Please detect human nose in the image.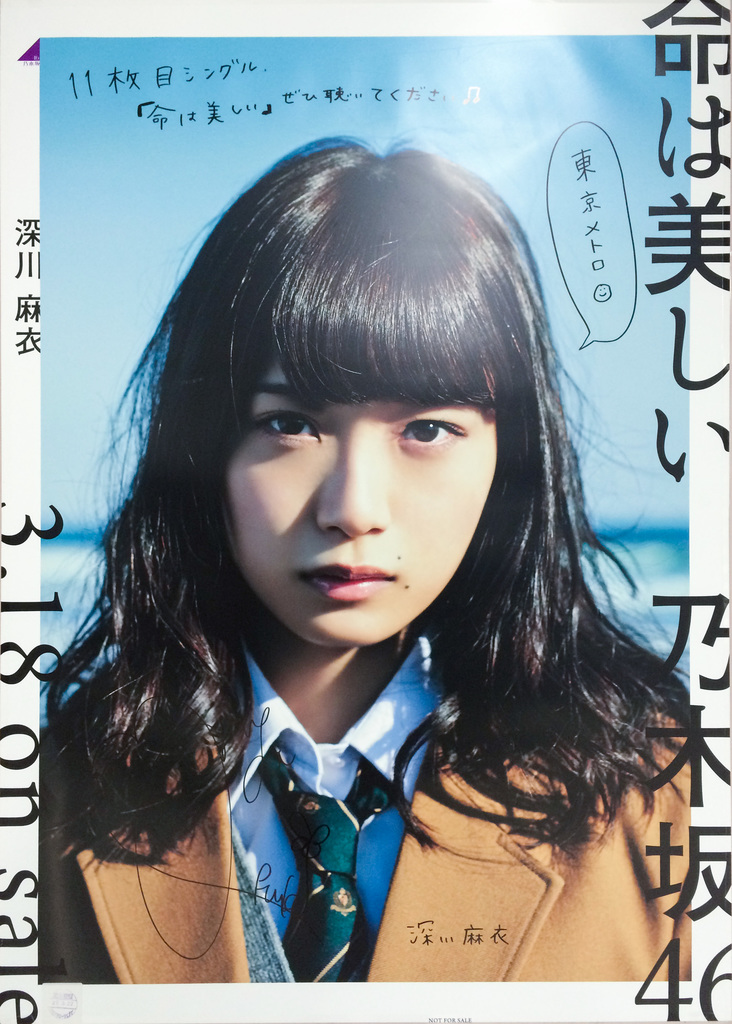
[318,428,388,533].
